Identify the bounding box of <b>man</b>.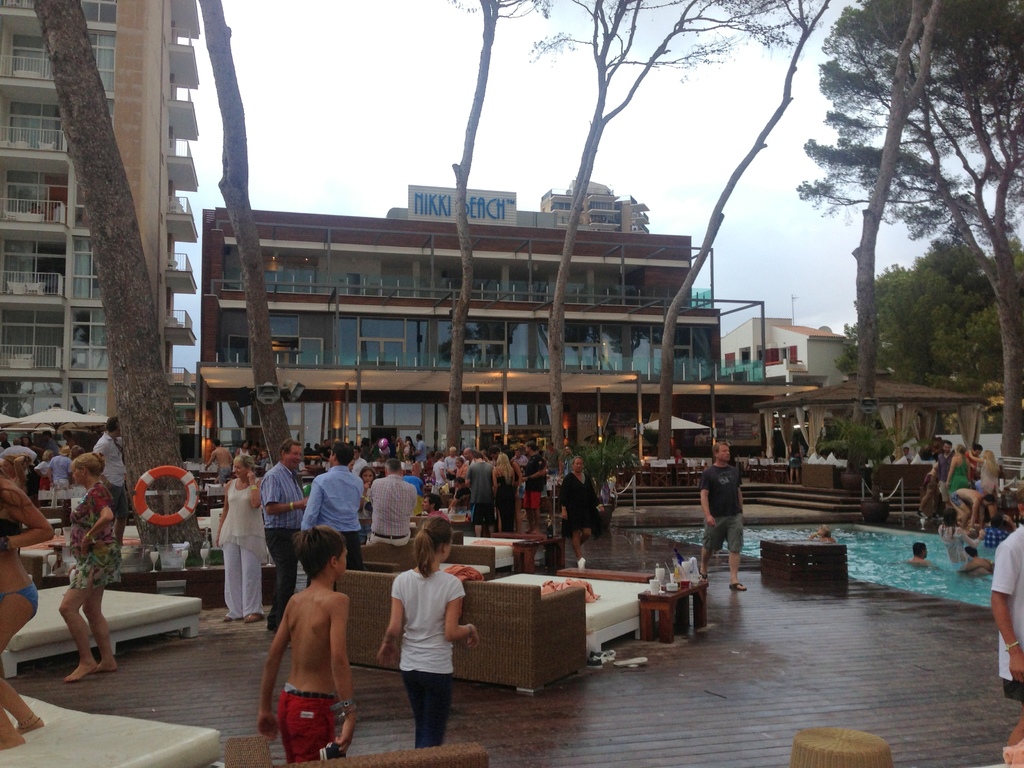
784, 429, 799, 482.
